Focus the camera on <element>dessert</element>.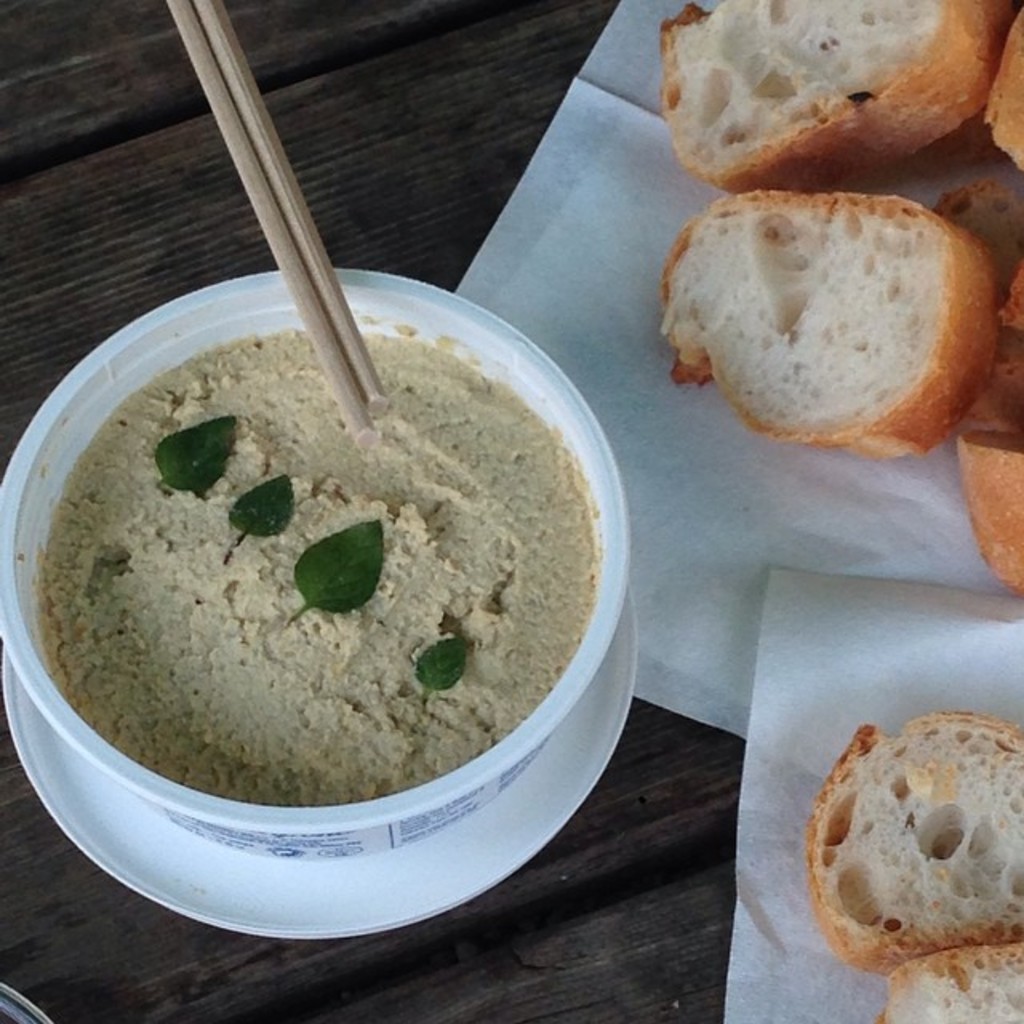
Focus region: bbox(776, 702, 1022, 1022).
